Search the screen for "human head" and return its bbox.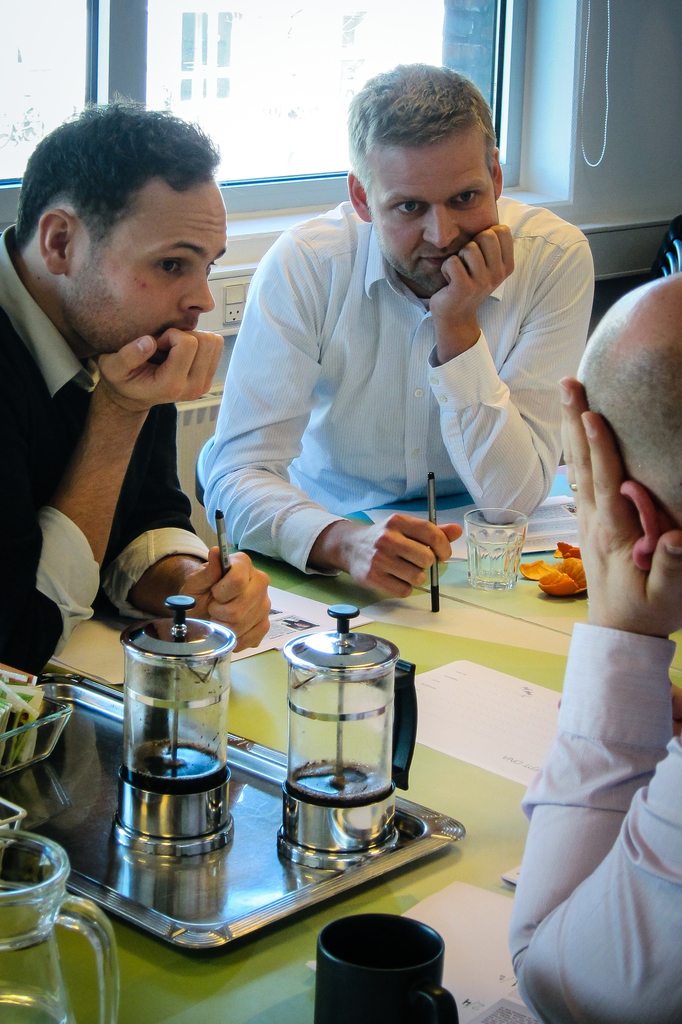
Found: 345 62 510 298.
